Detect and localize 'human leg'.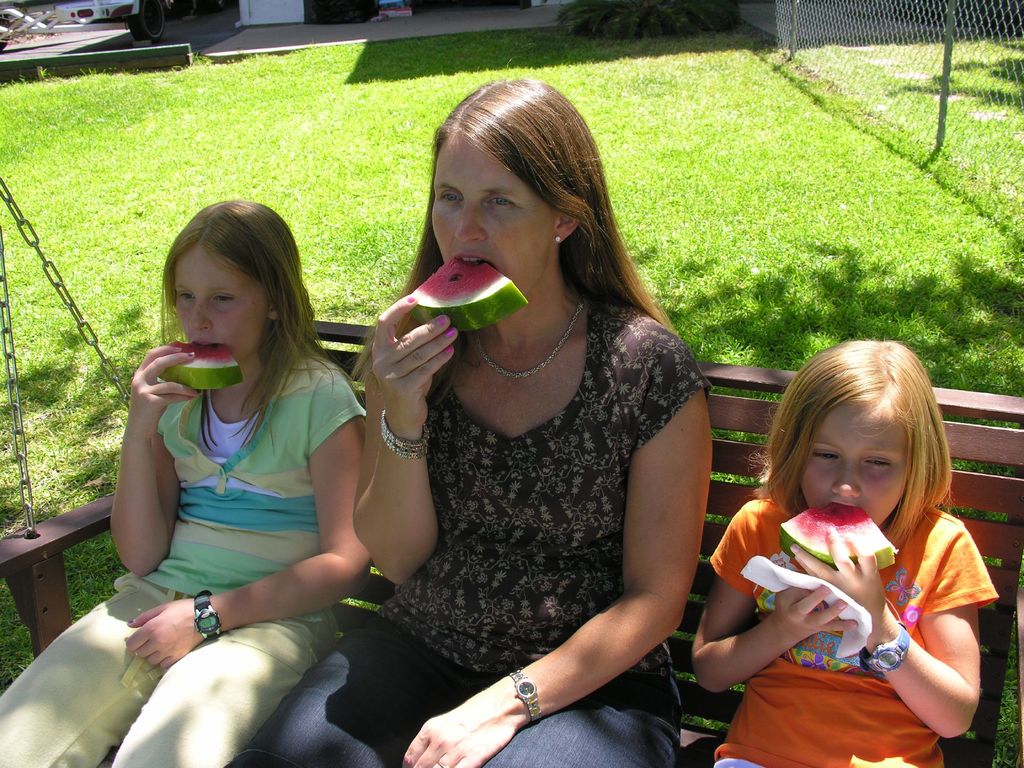
Localized at (109, 614, 342, 767).
